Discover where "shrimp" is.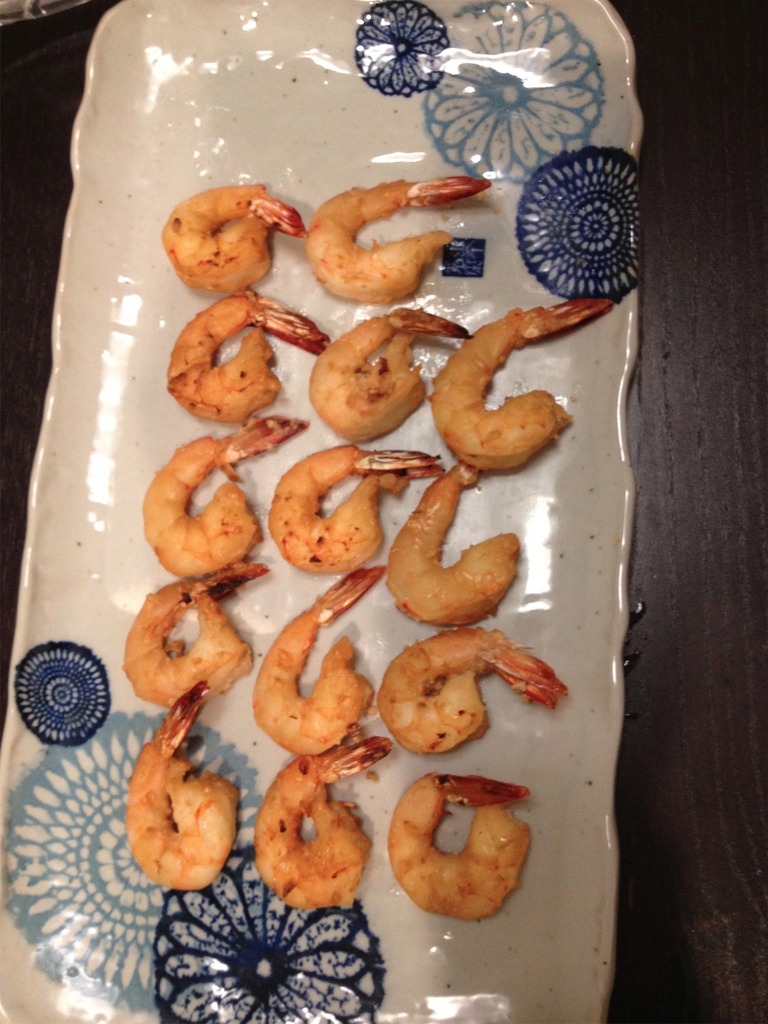
Discovered at x1=166, y1=287, x2=327, y2=428.
